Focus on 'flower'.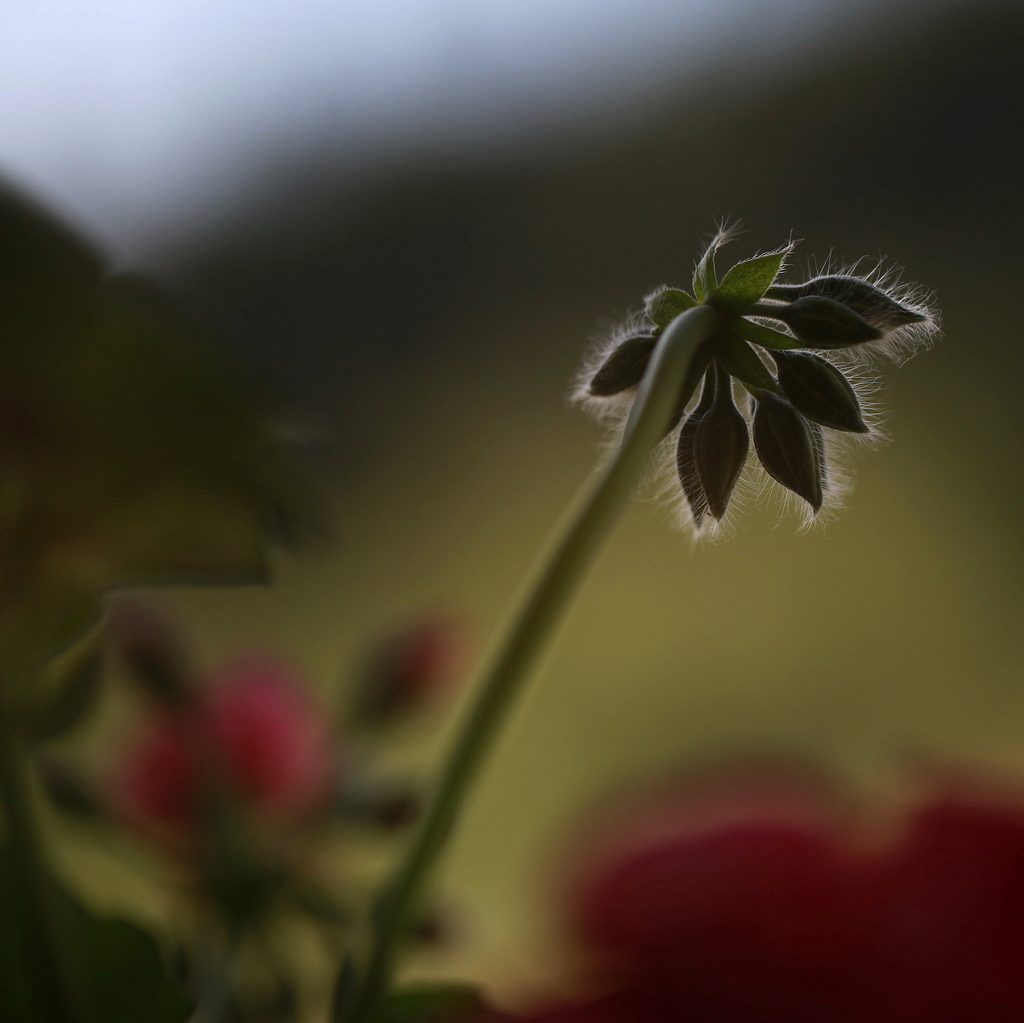
Focused at <bbox>354, 616, 470, 729</bbox>.
